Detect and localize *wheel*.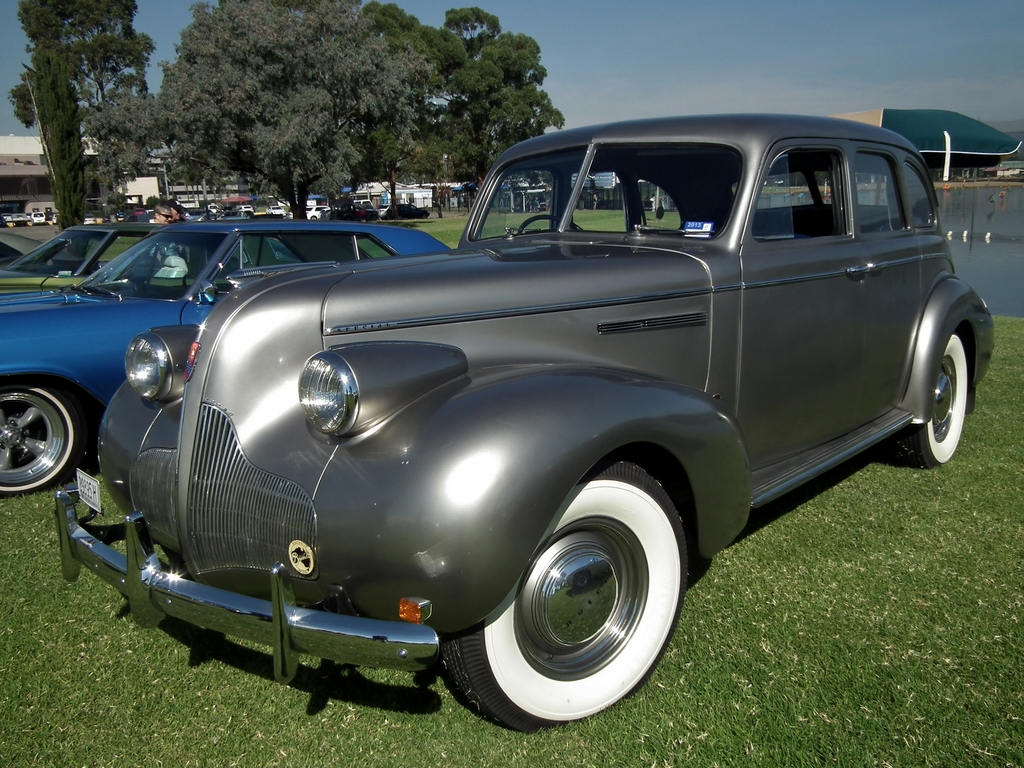
Localized at bbox=(0, 379, 82, 496).
